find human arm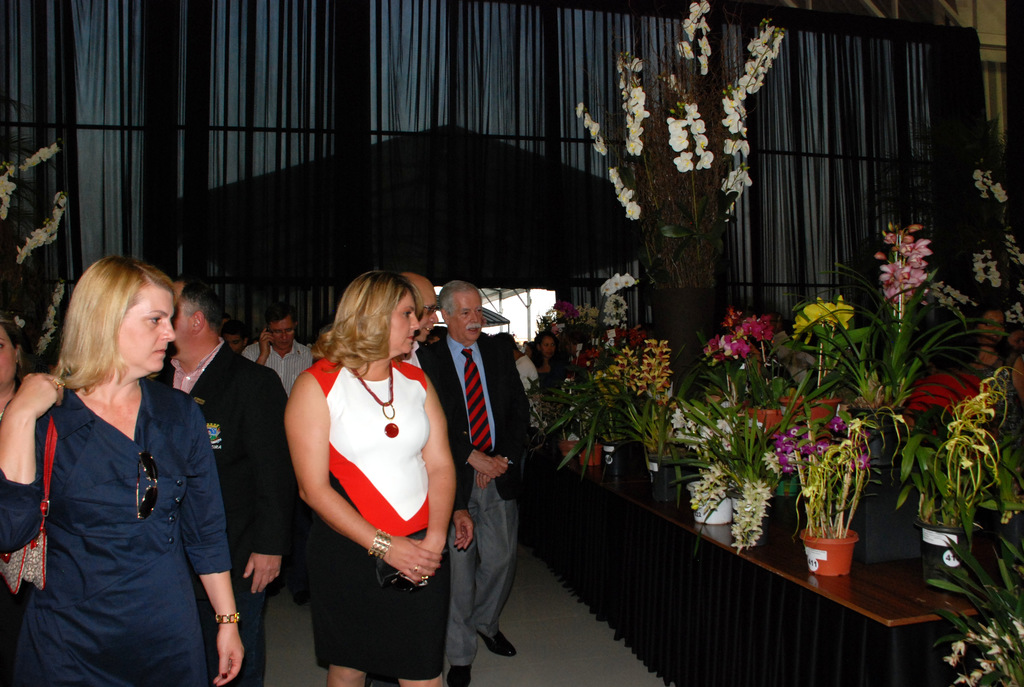
180,400,246,686
